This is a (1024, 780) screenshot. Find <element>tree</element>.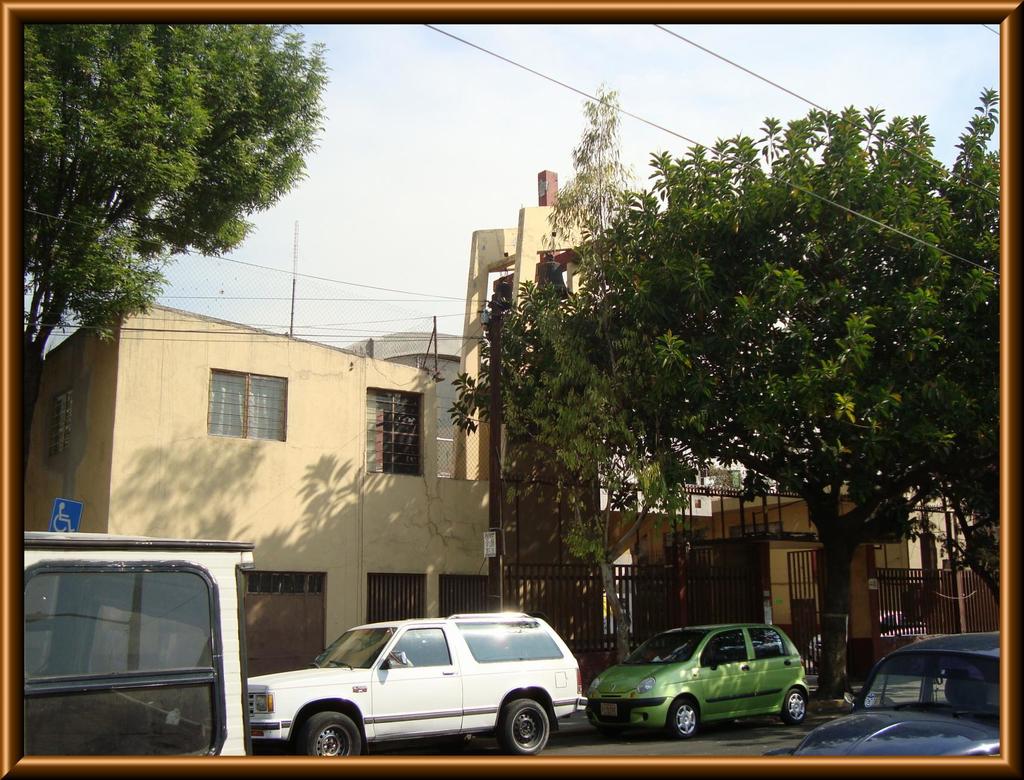
Bounding box: locate(506, 84, 710, 665).
